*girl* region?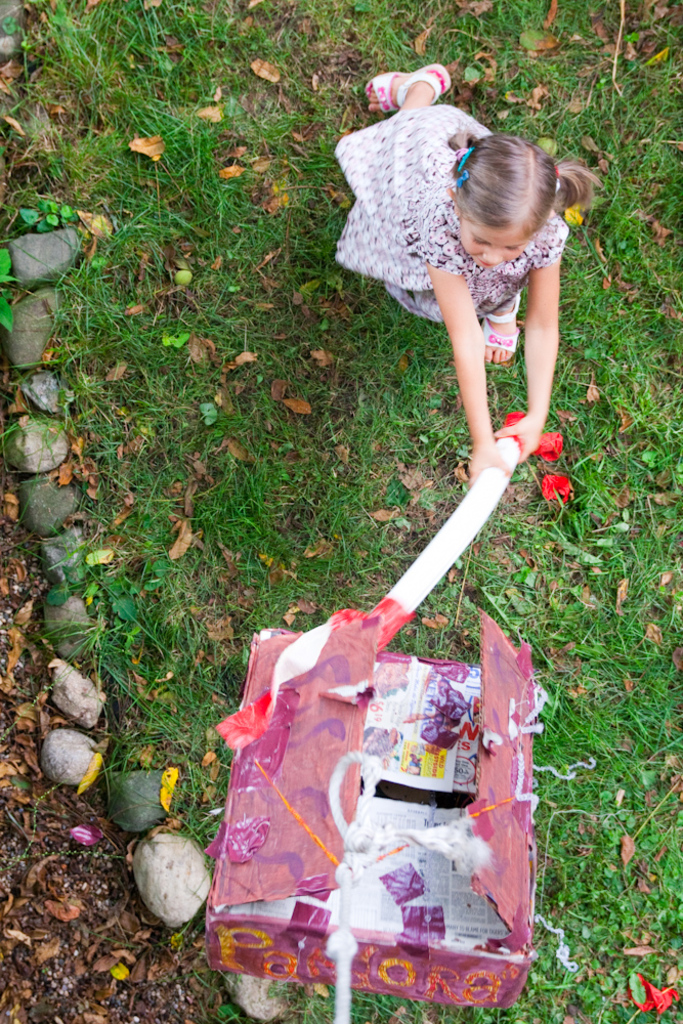
bbox=(333, 67, 598, 479)
